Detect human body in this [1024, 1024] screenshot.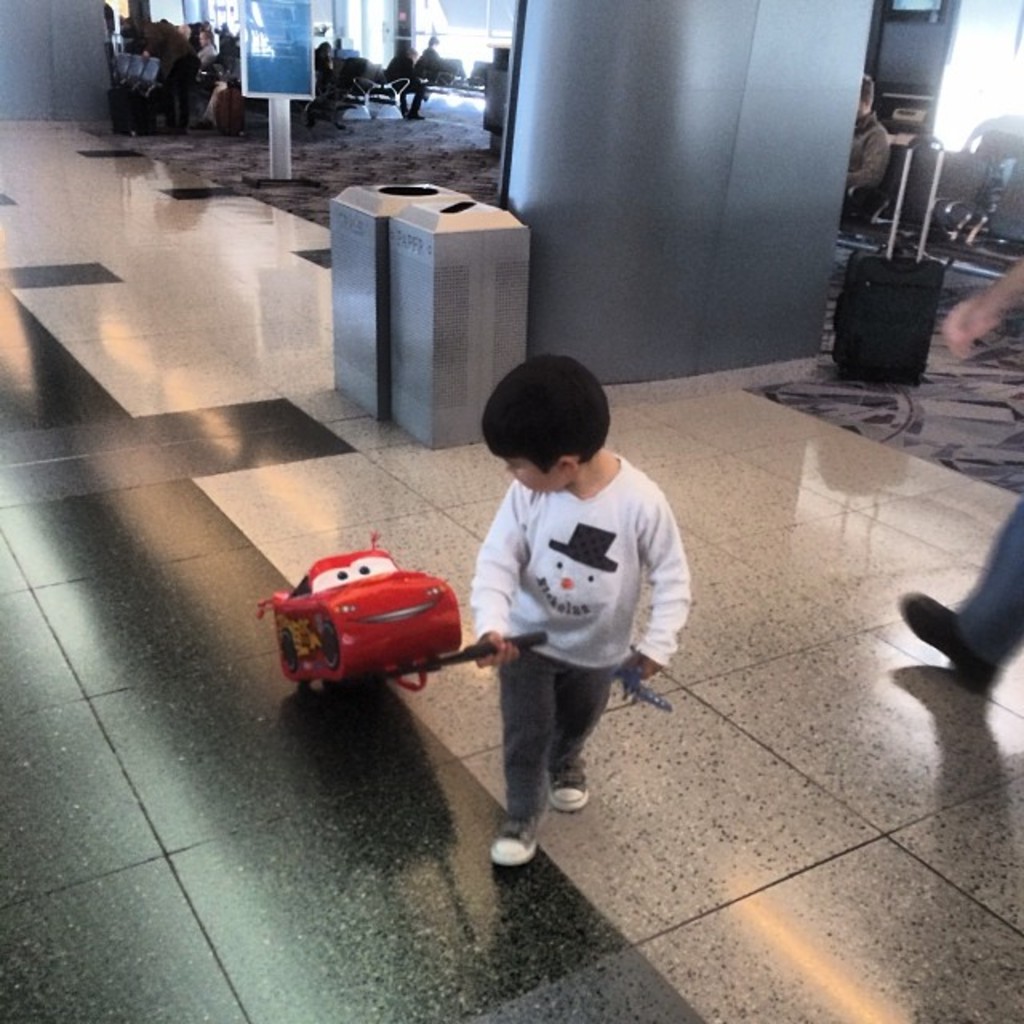
Detection: [x1=451, y1=394, x2=698, y2=867].
